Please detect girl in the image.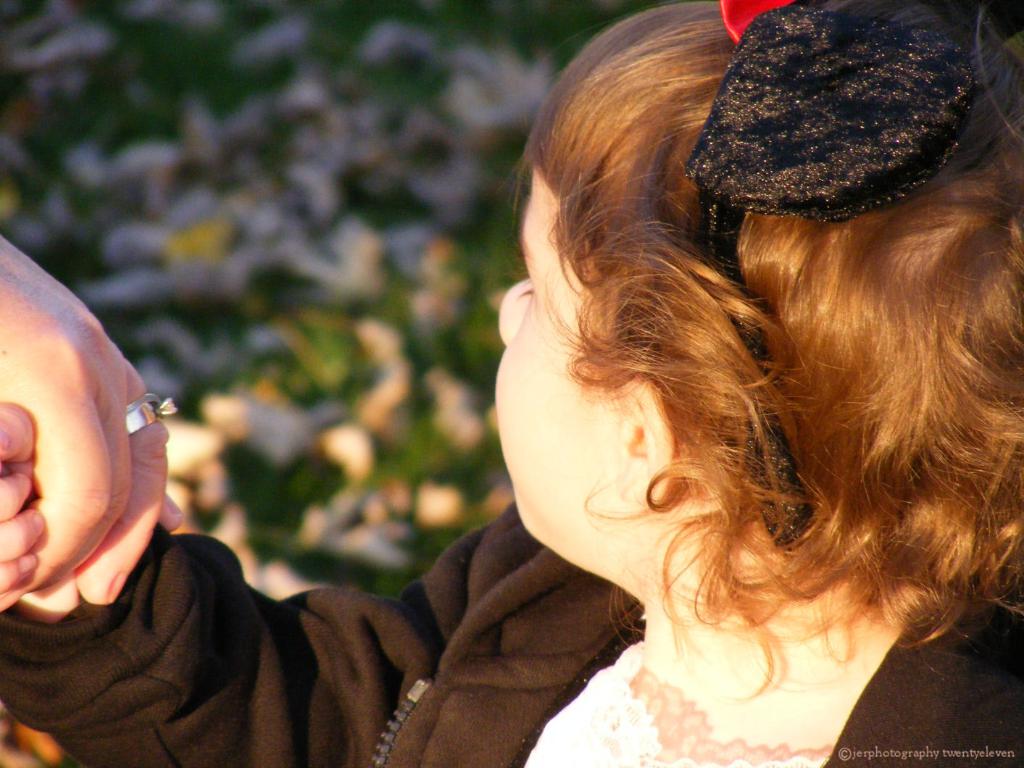
box=[0, 0, 1023, 767].
